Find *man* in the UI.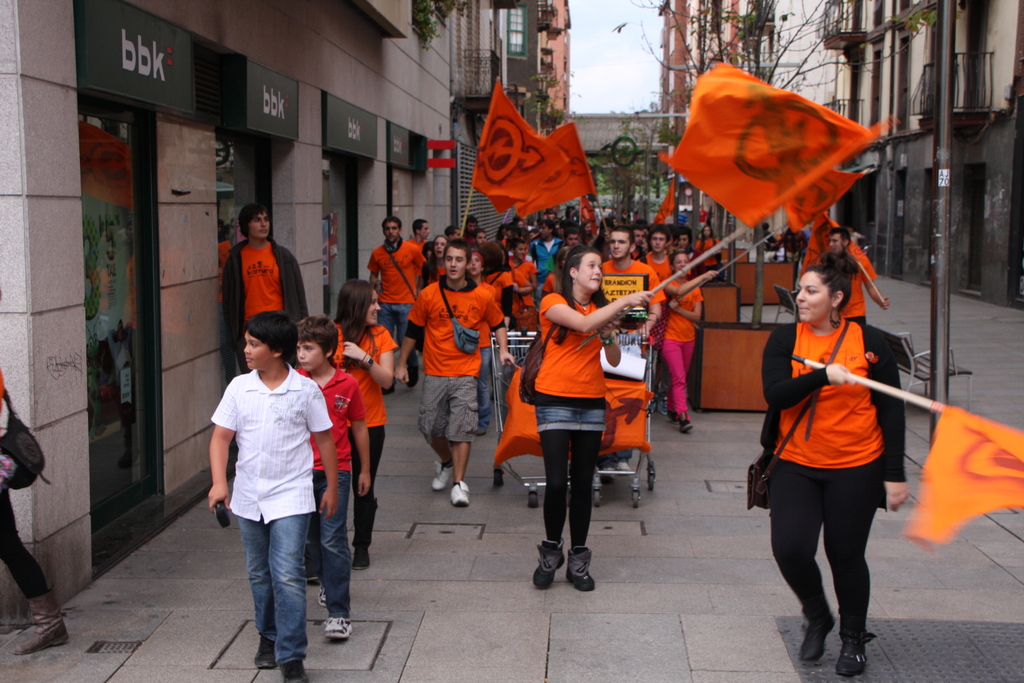
UI element at left=445, top=226, right=465, bottom=242.
